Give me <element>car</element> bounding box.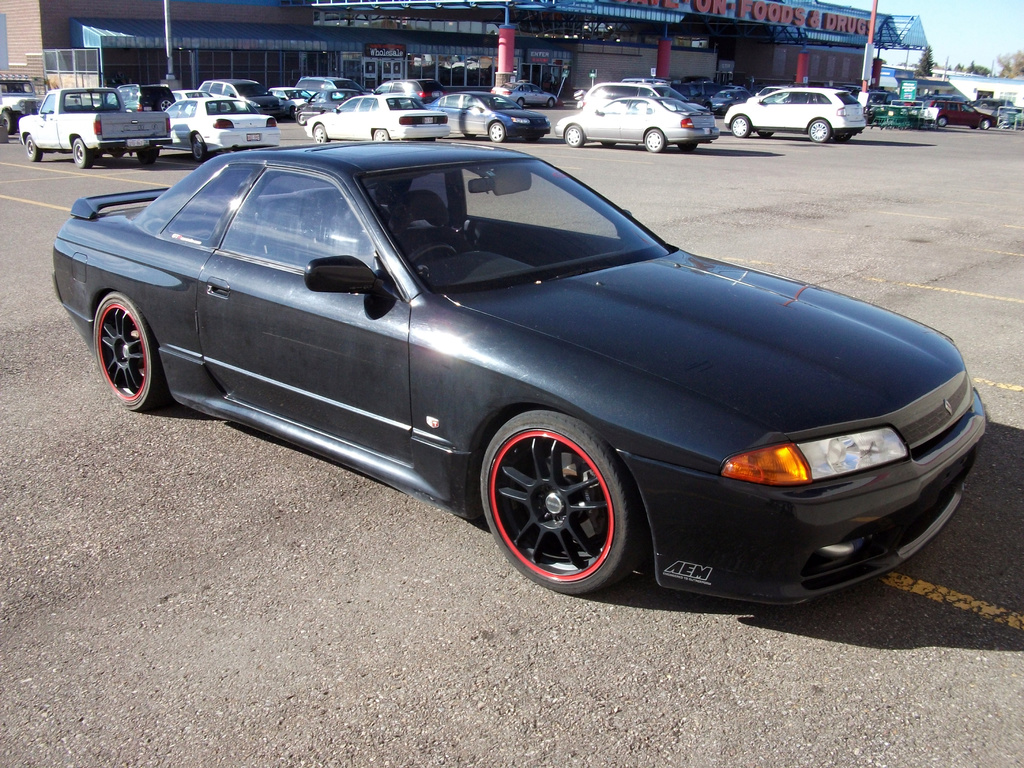
420, 86, 547, 145.
